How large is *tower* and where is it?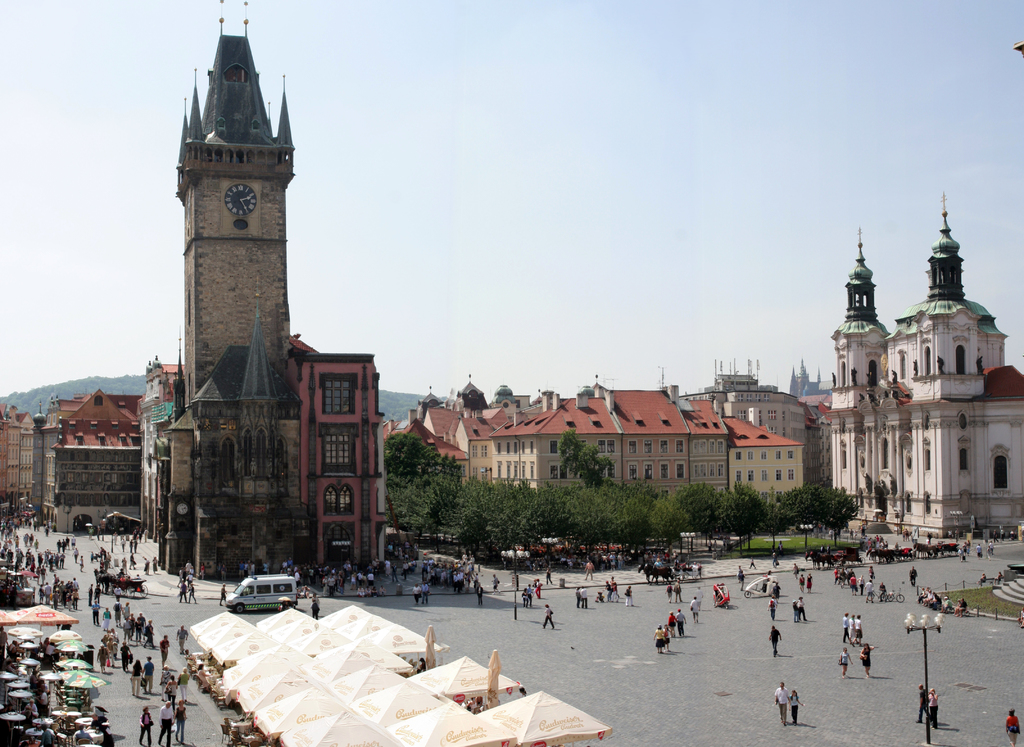
Bounding box: x1=163, y1=14, x2=325, y2=518.
